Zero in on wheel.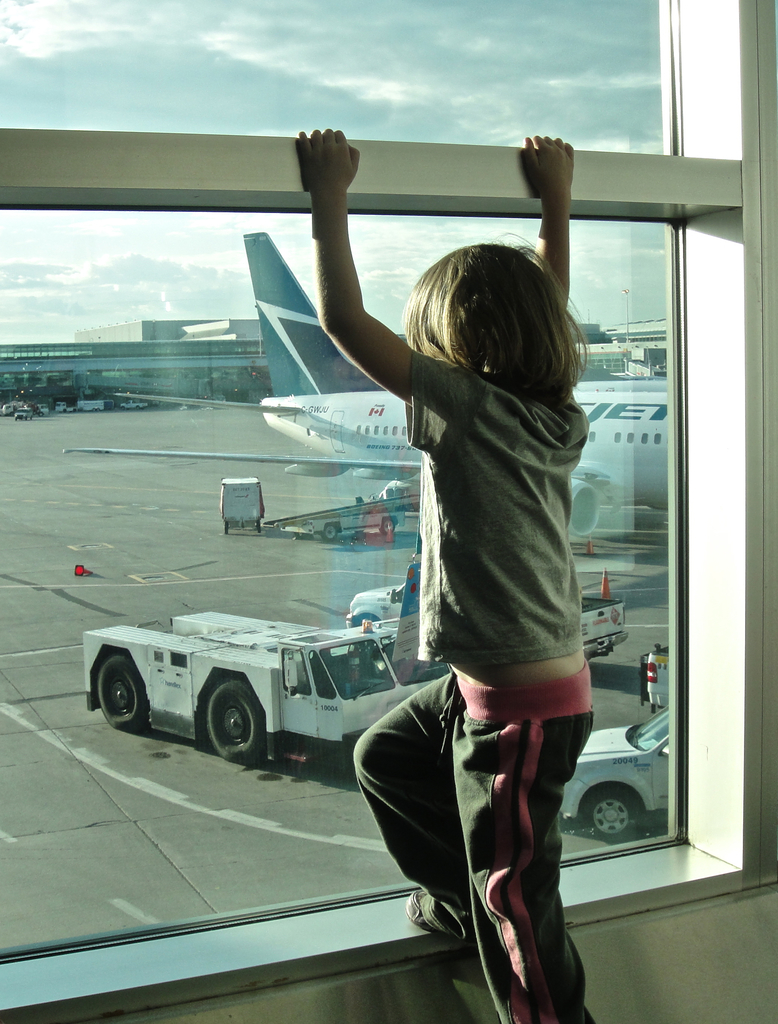
Zeroed in: 90:650:153:731.
